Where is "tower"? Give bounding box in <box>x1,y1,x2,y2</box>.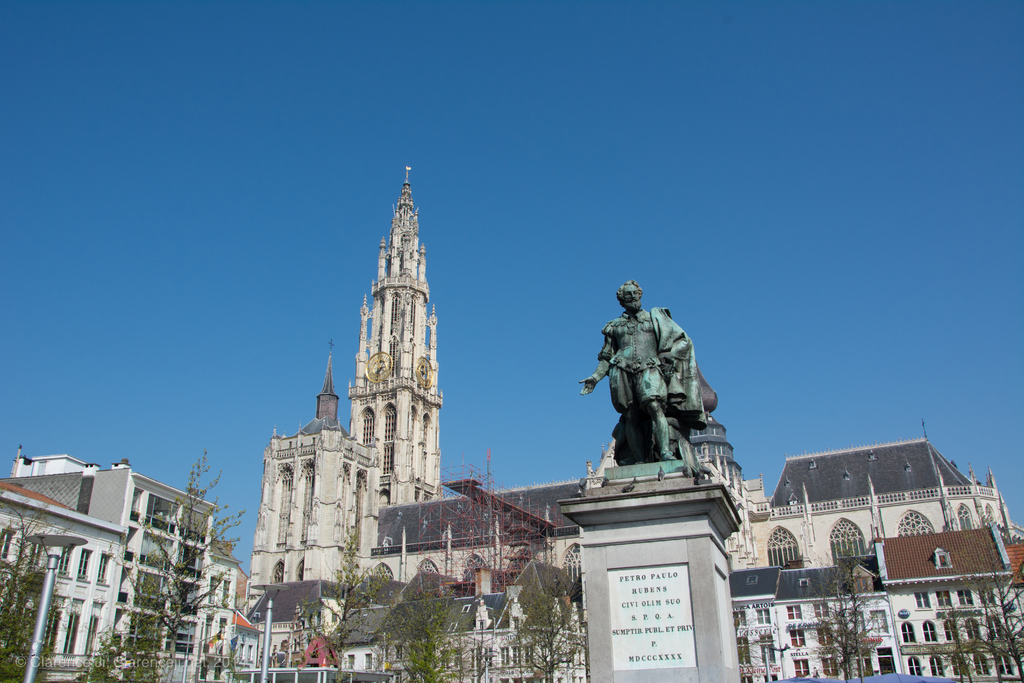
<box>549,281,749,682</box>.
